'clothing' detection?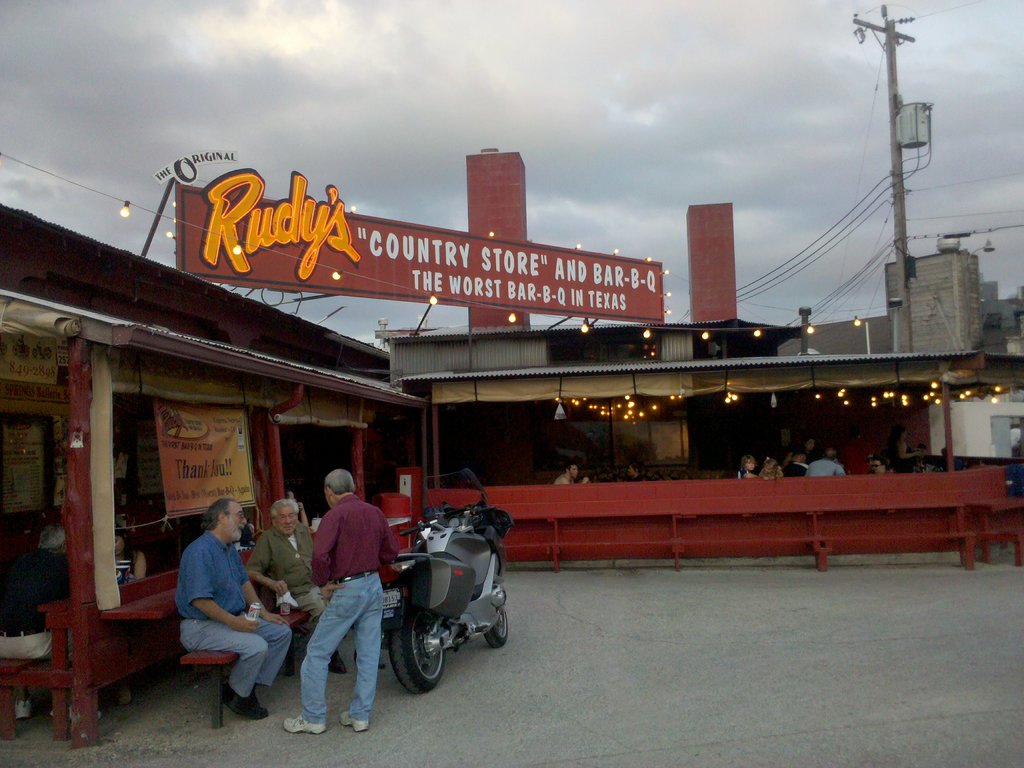
[left=553, top=471, right=574, bottom=487]
